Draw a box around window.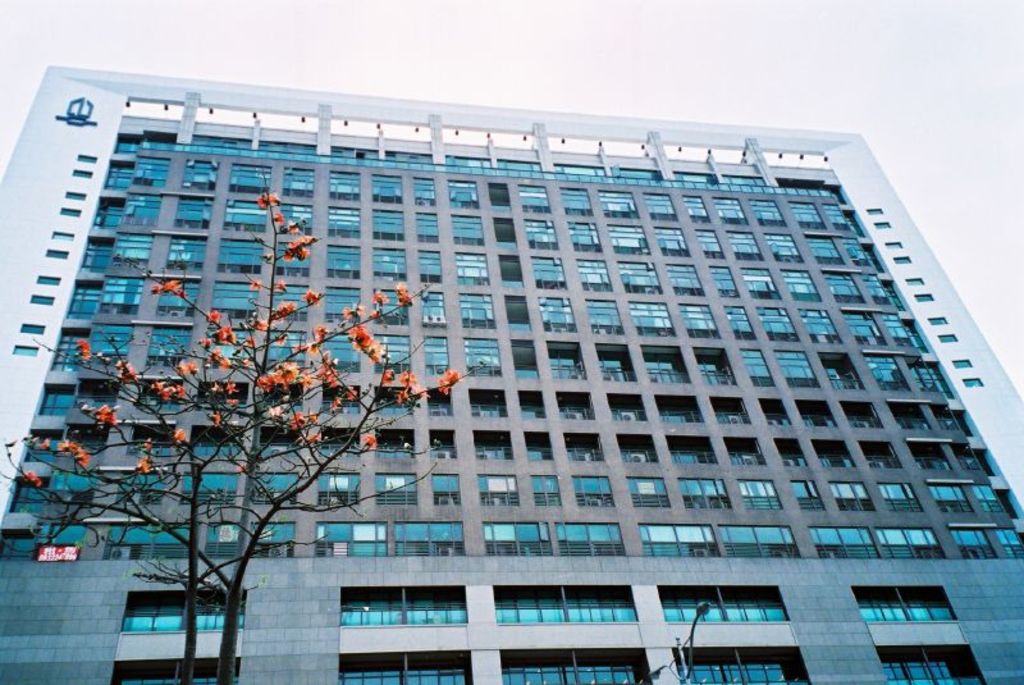
left=415, top=177, right=434, bottom=205.
